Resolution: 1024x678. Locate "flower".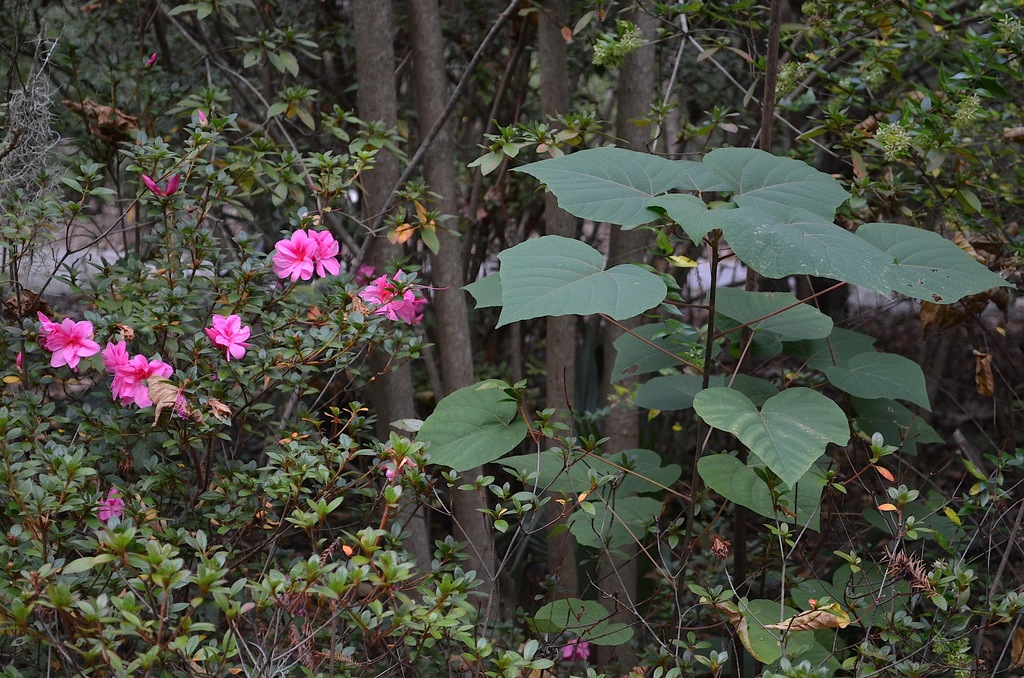
l=33, t=312, r=99, b=371.
